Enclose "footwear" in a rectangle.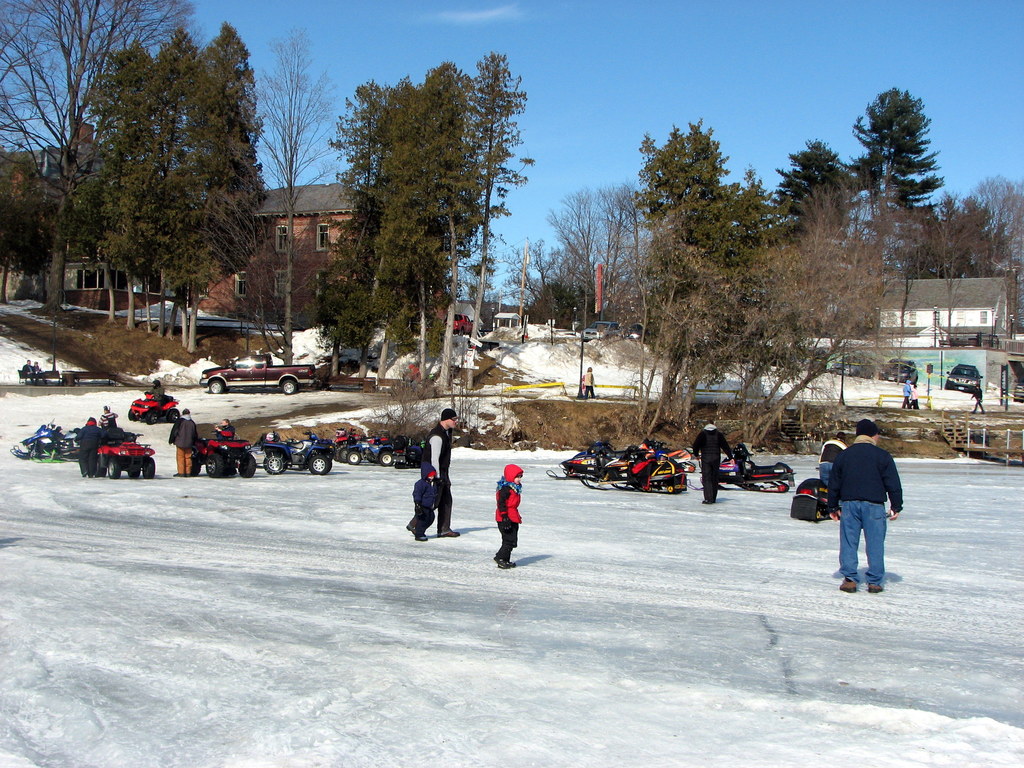
l=838, t=579, r=856, b=593.
